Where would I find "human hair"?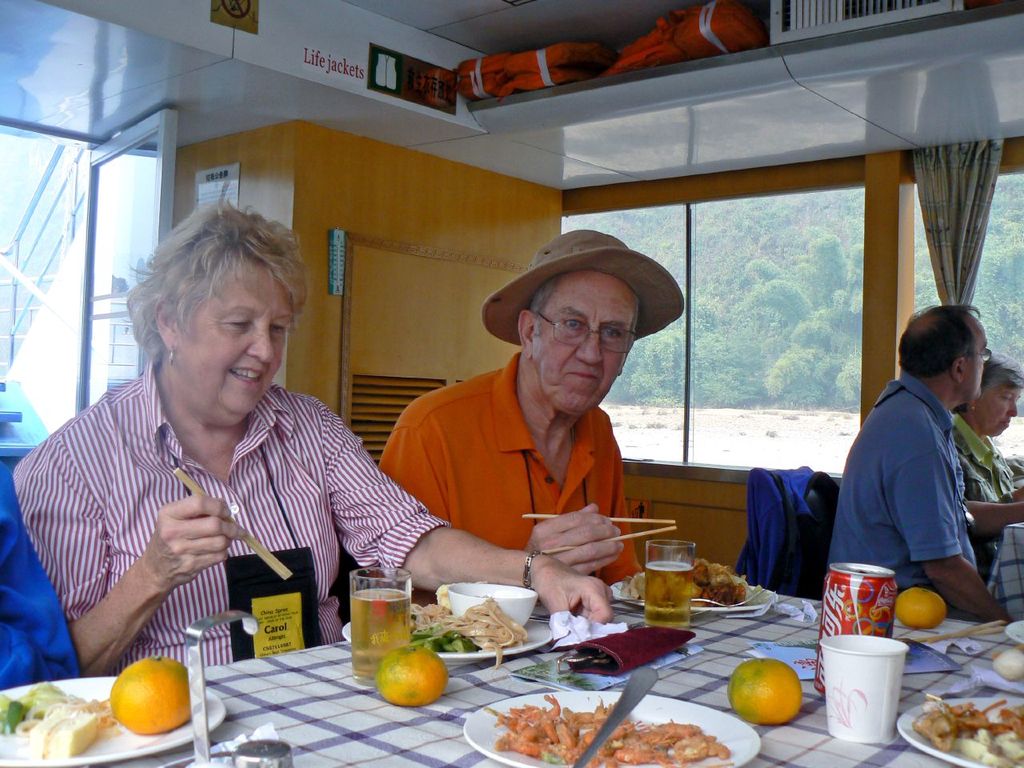
At bbox(978, 358, 1023, 394).
